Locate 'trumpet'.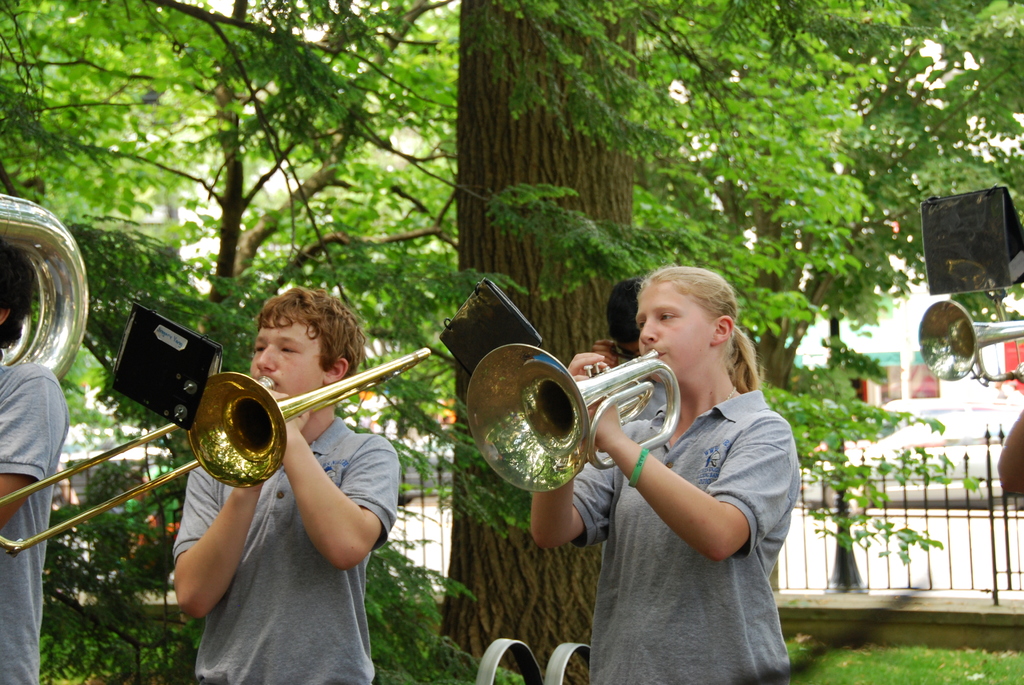
Bounding box: (918, 300, 1023, 388).
